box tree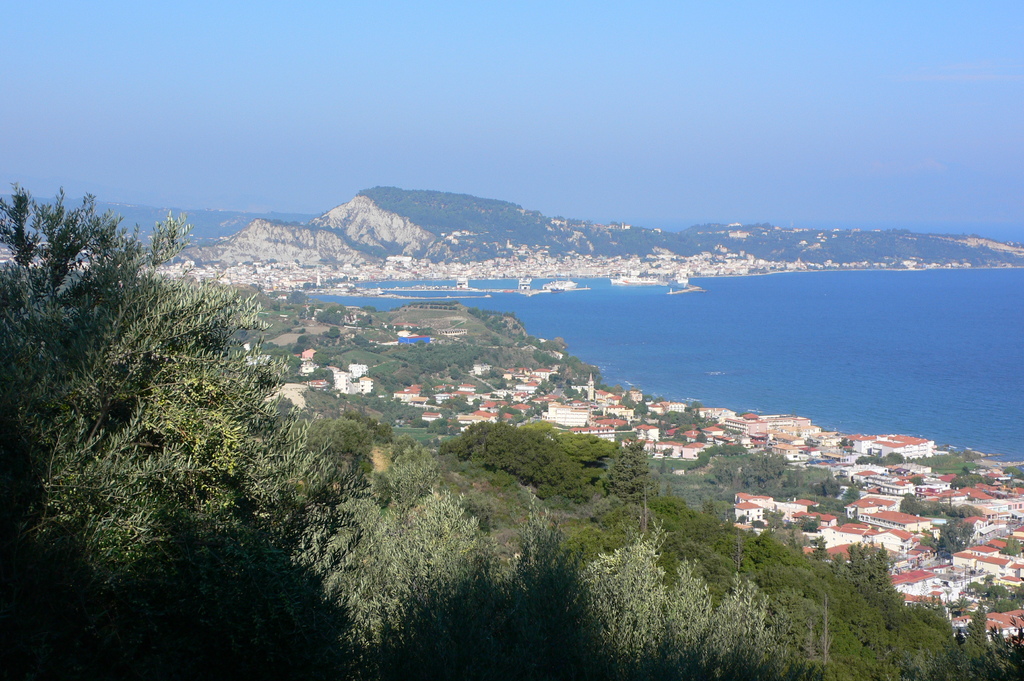
[0,177,289,594]
